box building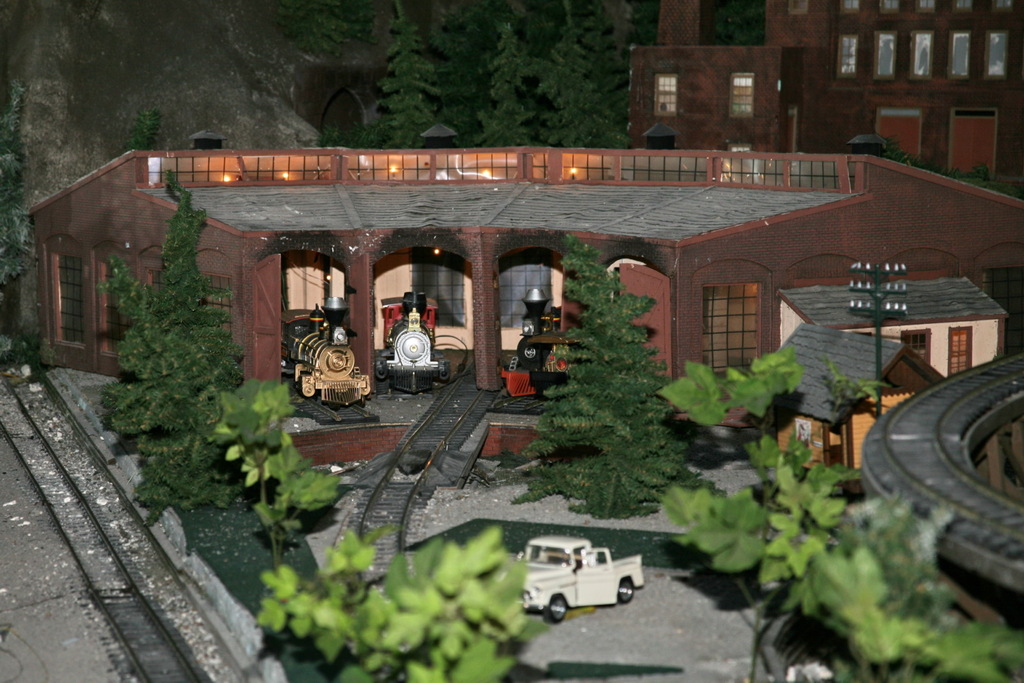
(627,0,1023,188)
